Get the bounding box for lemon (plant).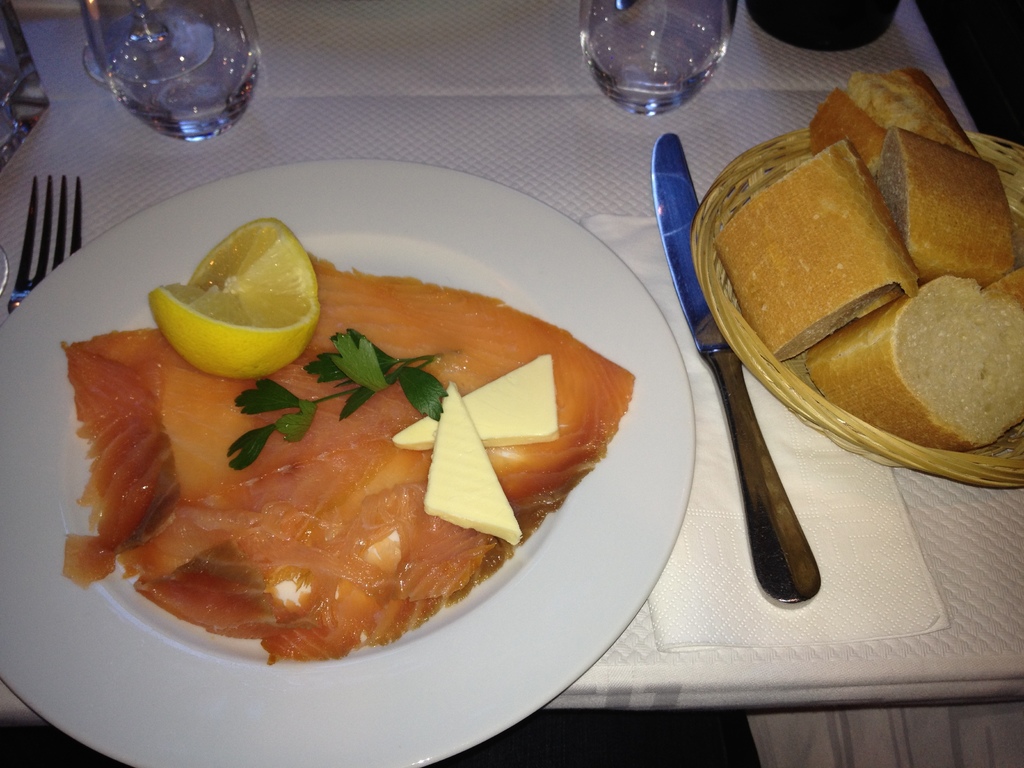
bbox(147, 216, 325, 380).
